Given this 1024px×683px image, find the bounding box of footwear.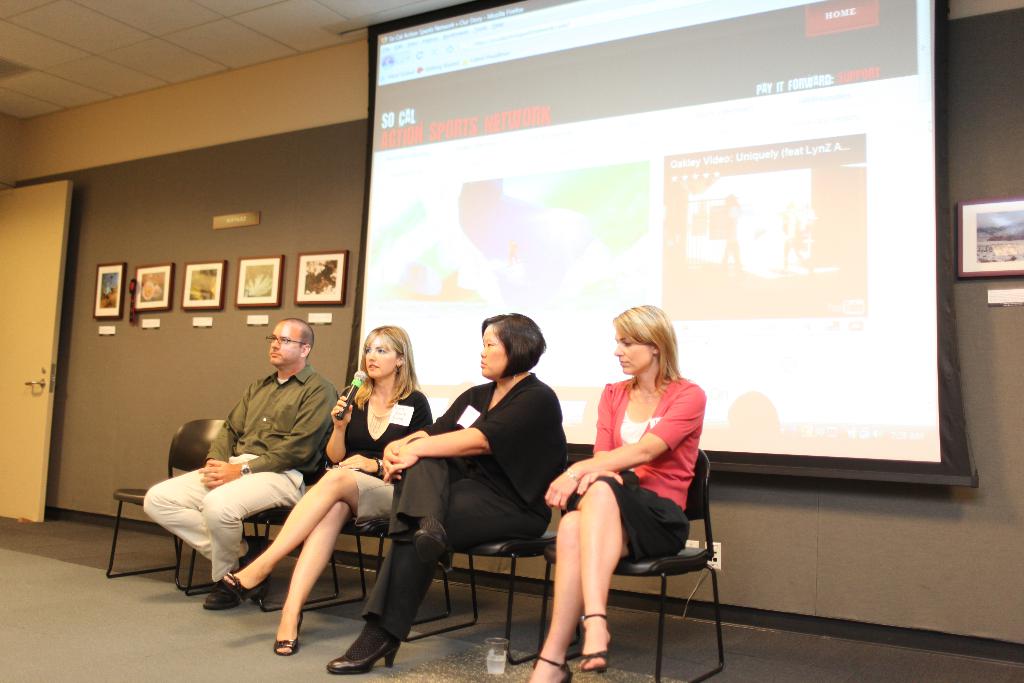
x1=525 y1=651 x2=572 y2=682.
